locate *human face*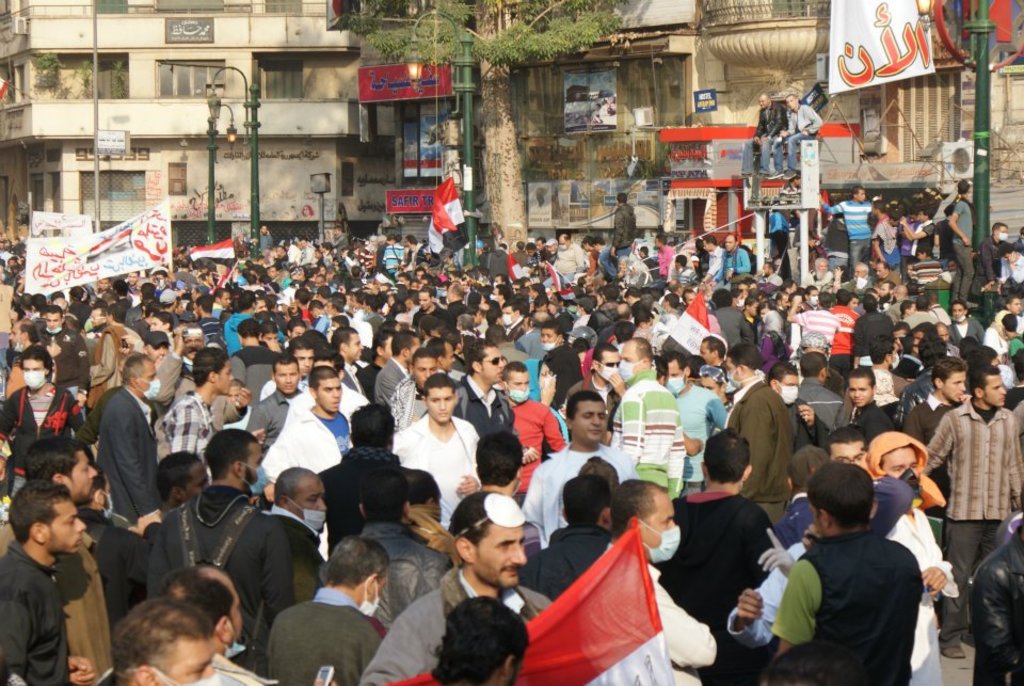
bbox=[293, 351, 313, 376]
